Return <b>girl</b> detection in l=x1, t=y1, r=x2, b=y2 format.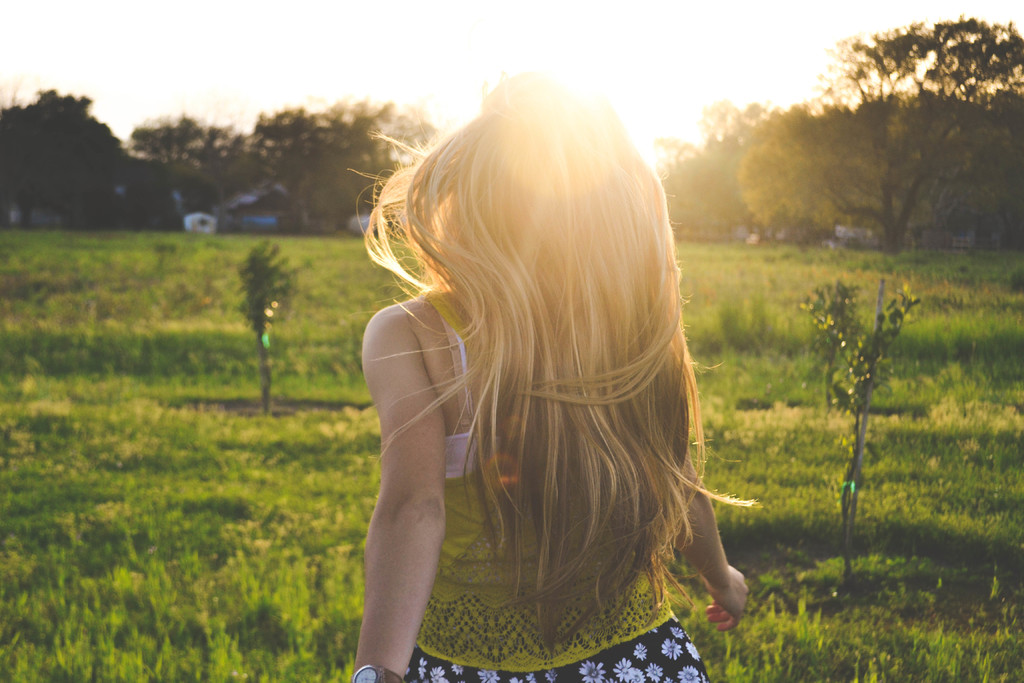
l=344, t=75, r=749, b=682.
